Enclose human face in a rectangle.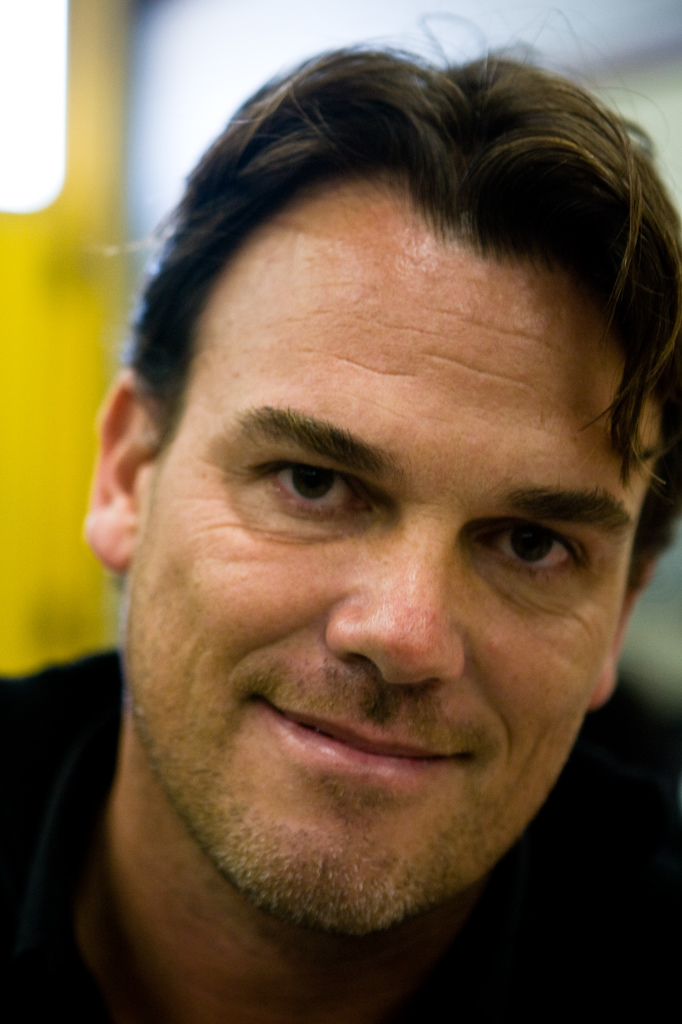
<box>125,221,658,938</box>.
